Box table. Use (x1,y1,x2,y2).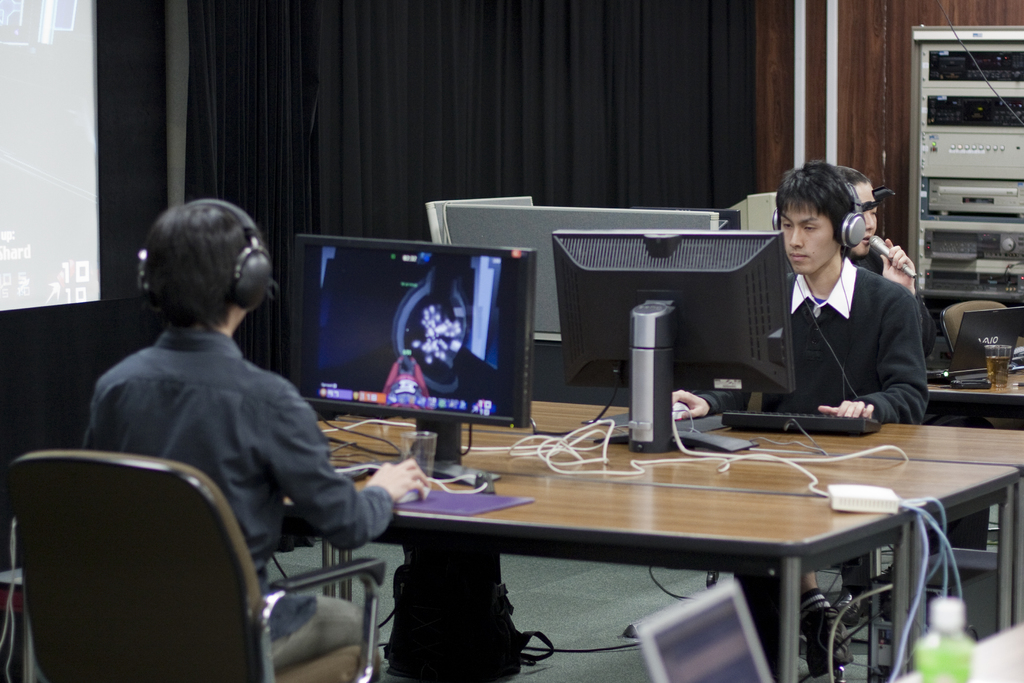
(275,393,1023,682).
